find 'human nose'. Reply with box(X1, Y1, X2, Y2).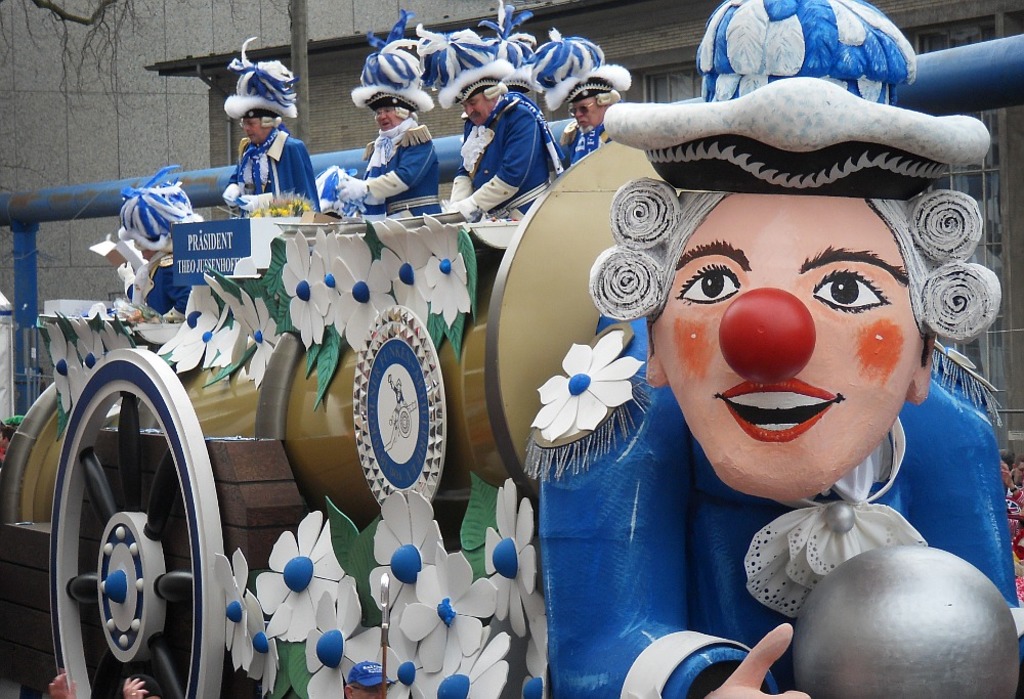
box(241, 127, 249, 130).
